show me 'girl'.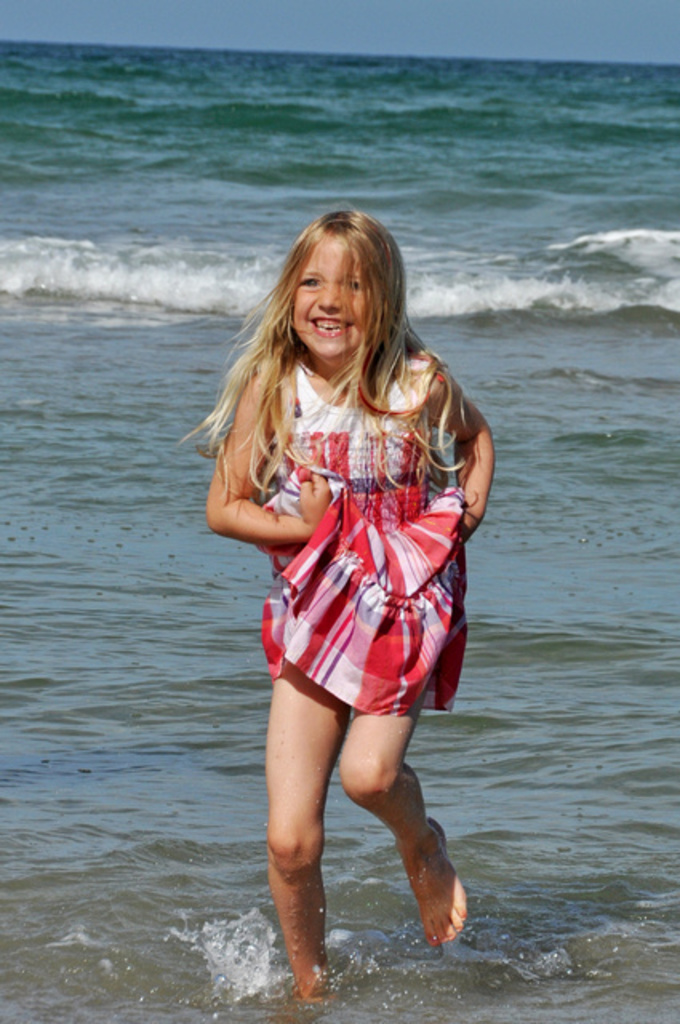
'girl' is here: <bbox>179, 202, 498, 1019</bbox>.
